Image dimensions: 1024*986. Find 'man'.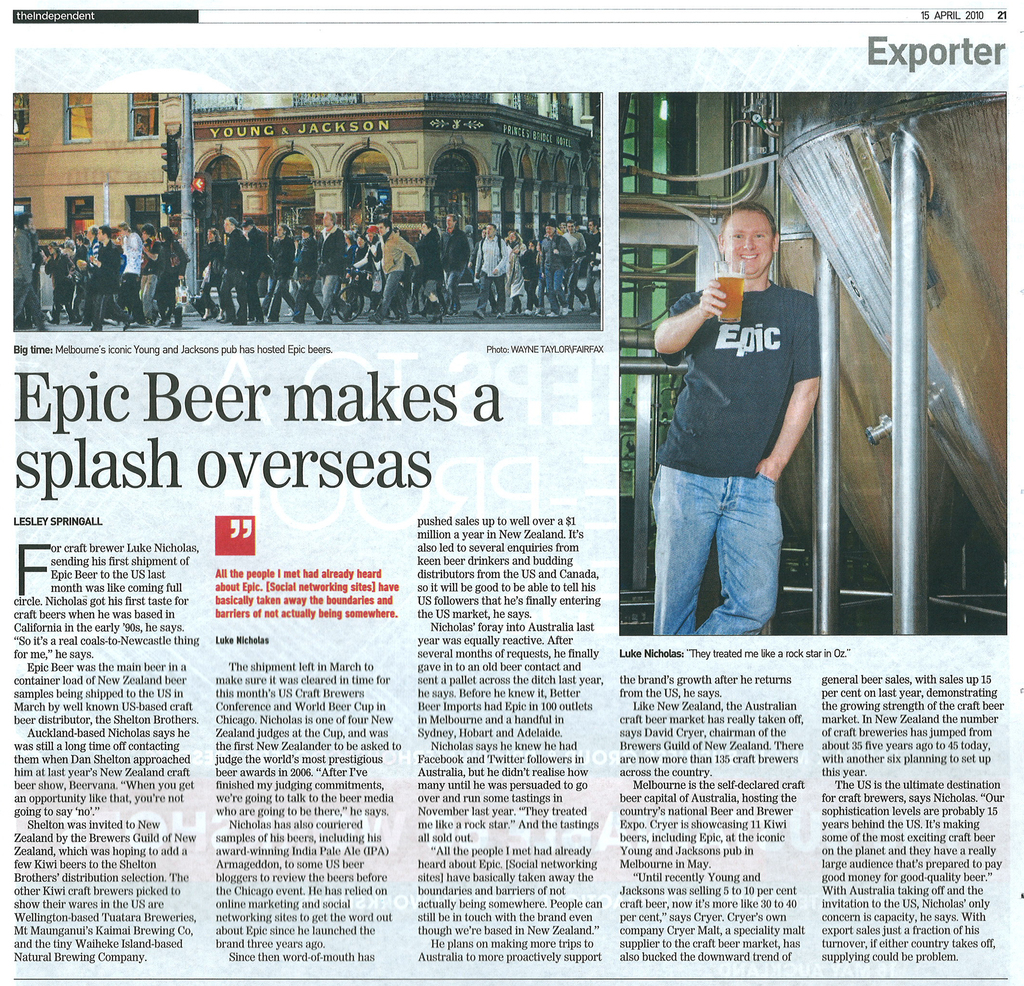
(left=90, top=223, right=131, bottom=334).
